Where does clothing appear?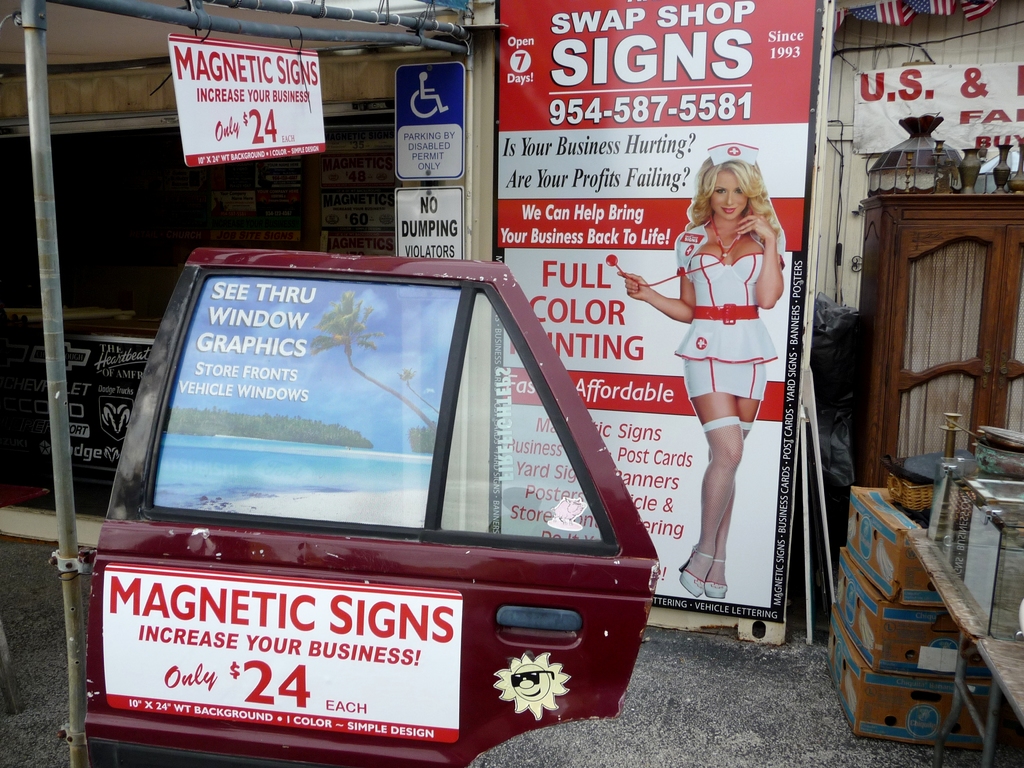
Appears at bbox=(666, 194, 795, 405).
